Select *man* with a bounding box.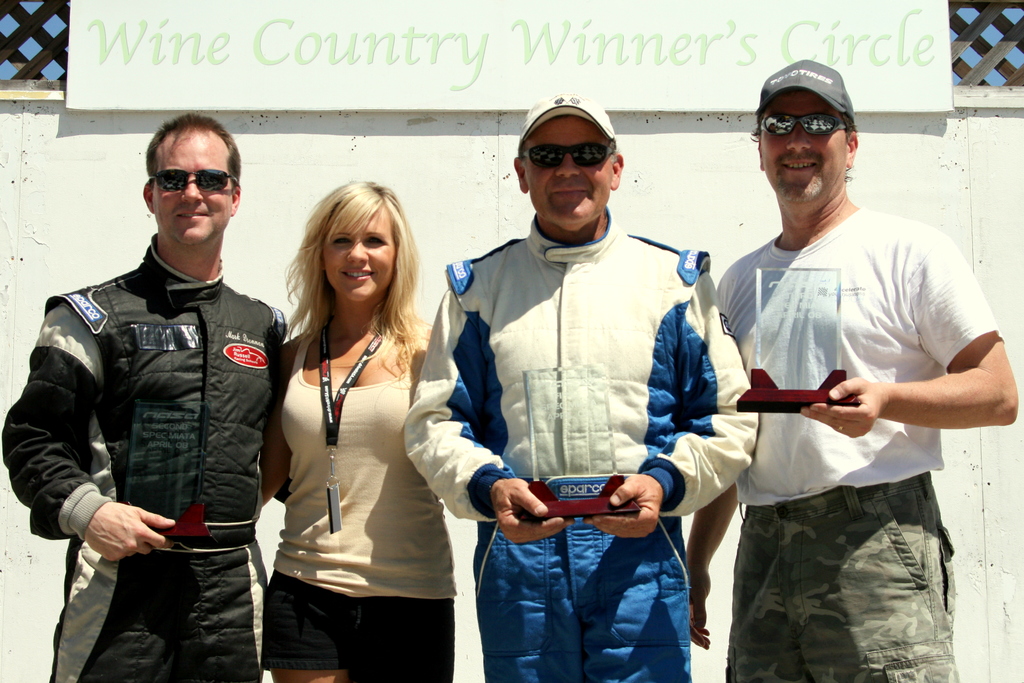
695,65,985,667.
